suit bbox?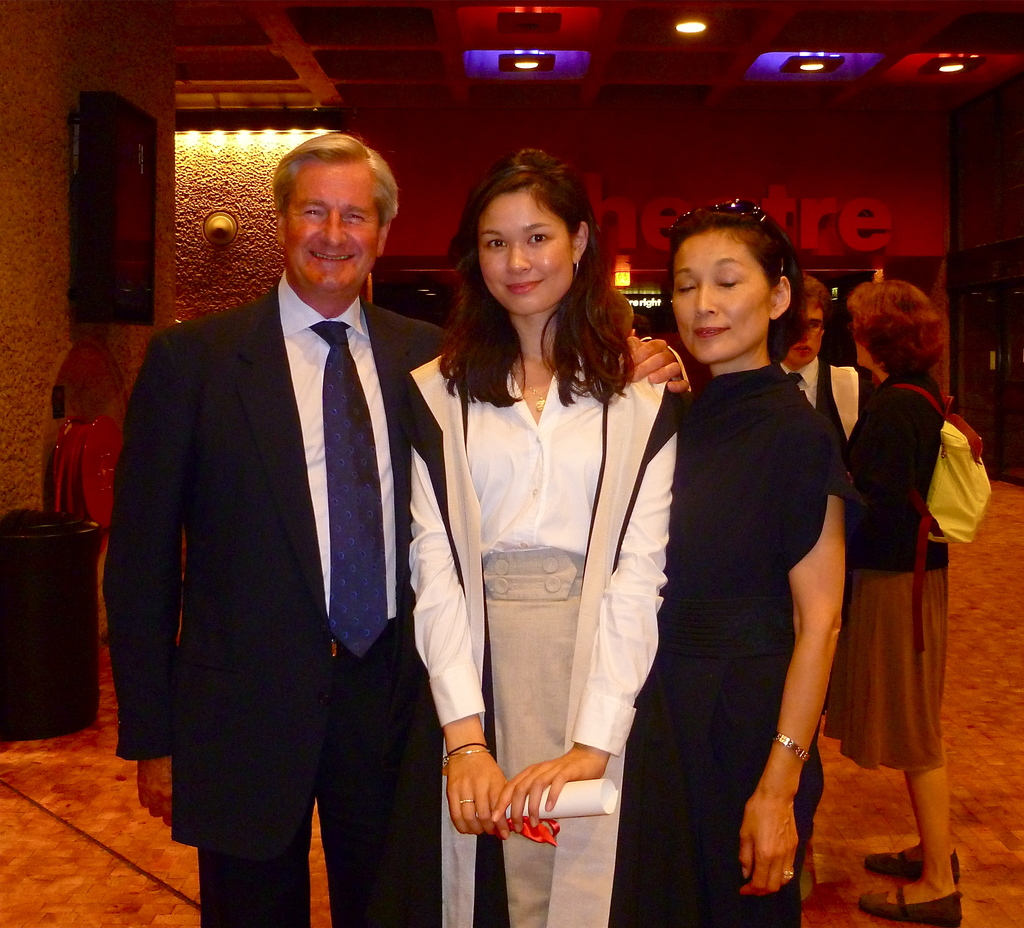
detection(102, 282, 460, 927)
